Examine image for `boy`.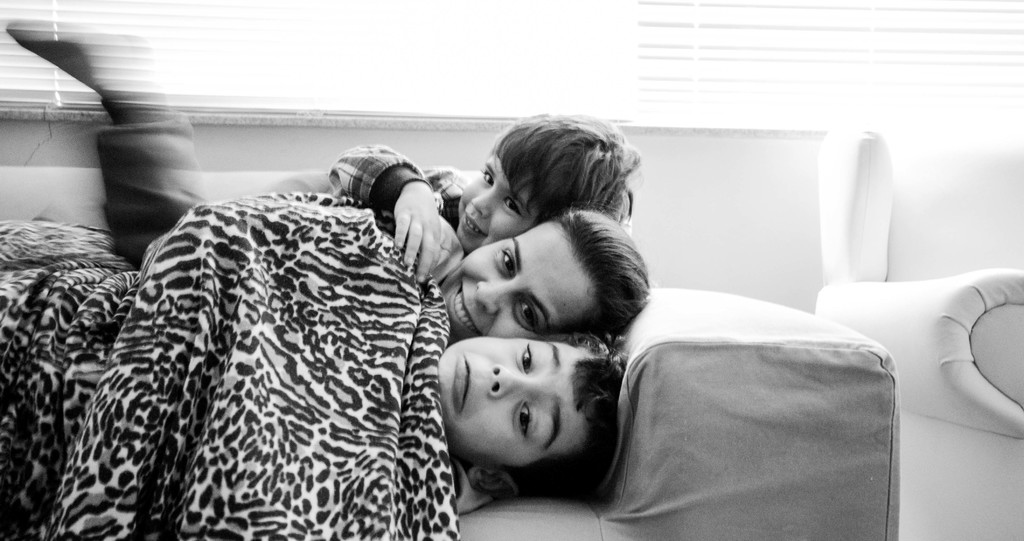
Examination result: <box>429,328,627,515</box>.
